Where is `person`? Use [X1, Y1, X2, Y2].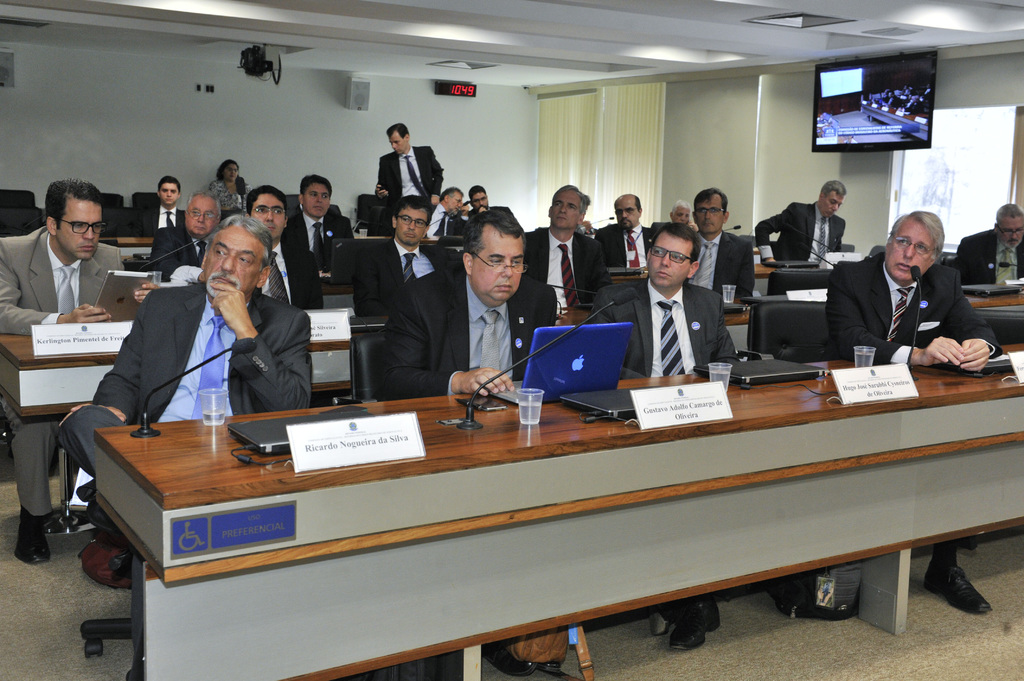
[459, 182, 516, 218].
